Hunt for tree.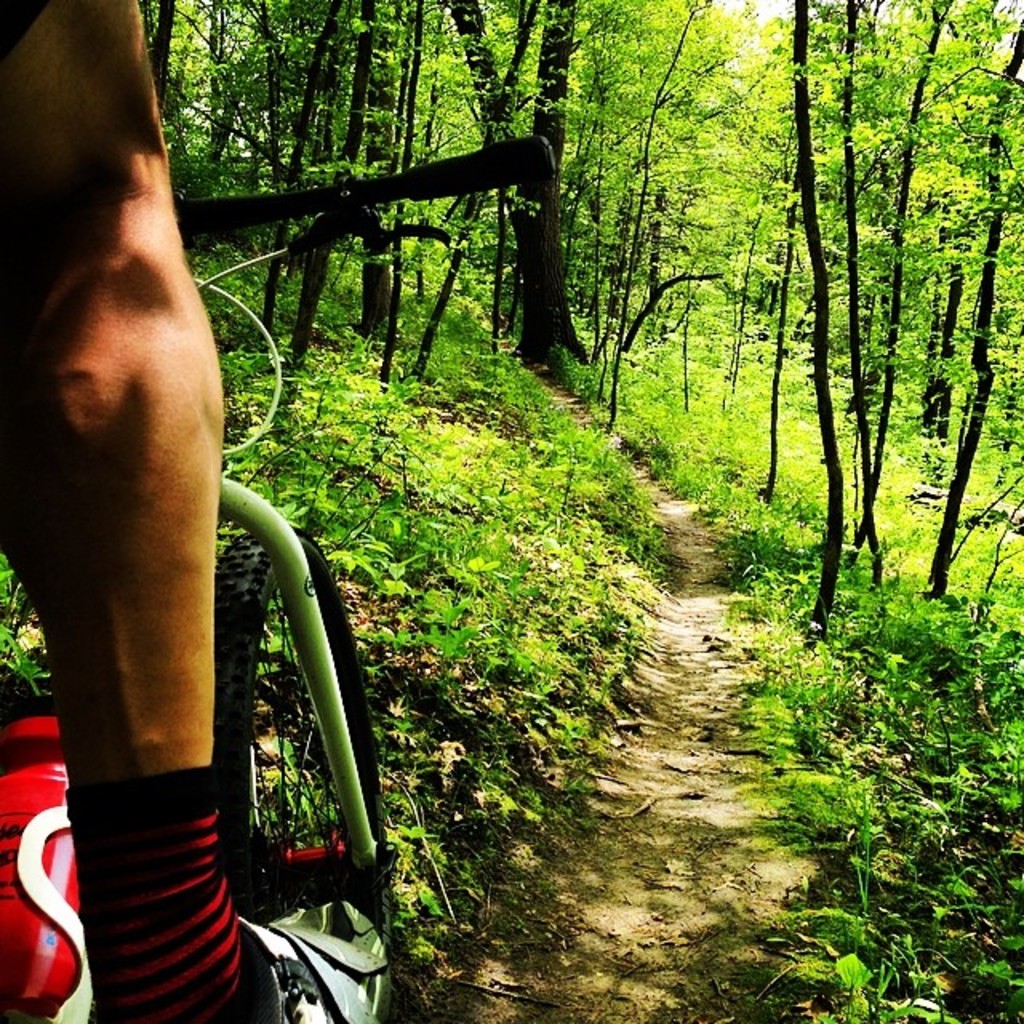
Hunted down at 717,5,979,686.
